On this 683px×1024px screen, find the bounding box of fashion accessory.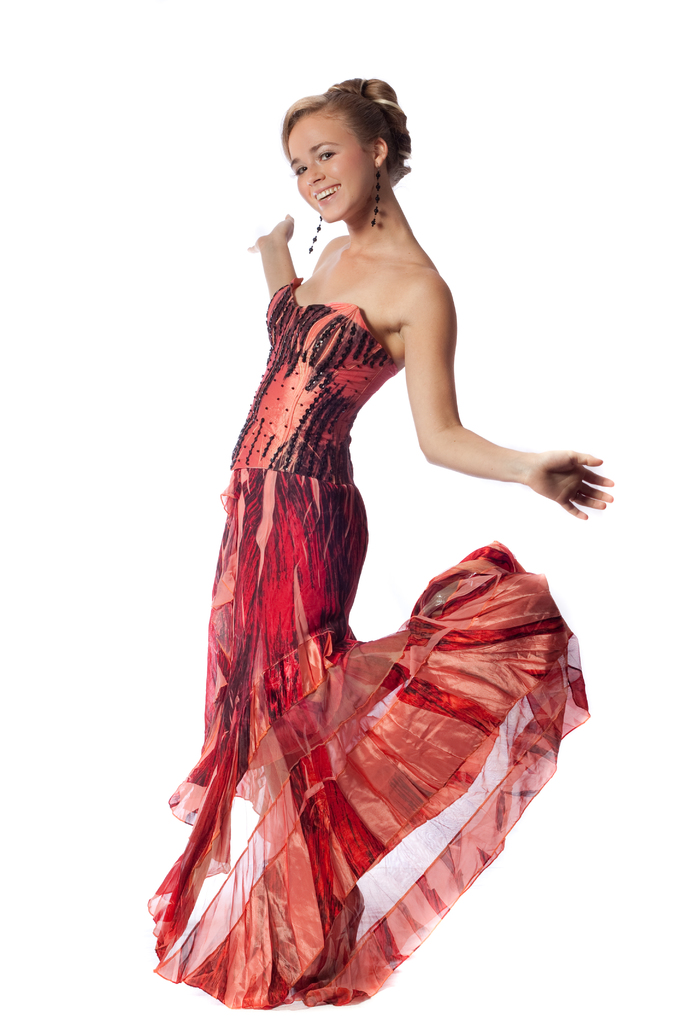
Bounding box: bbox=[369, 163, 383, 228].
